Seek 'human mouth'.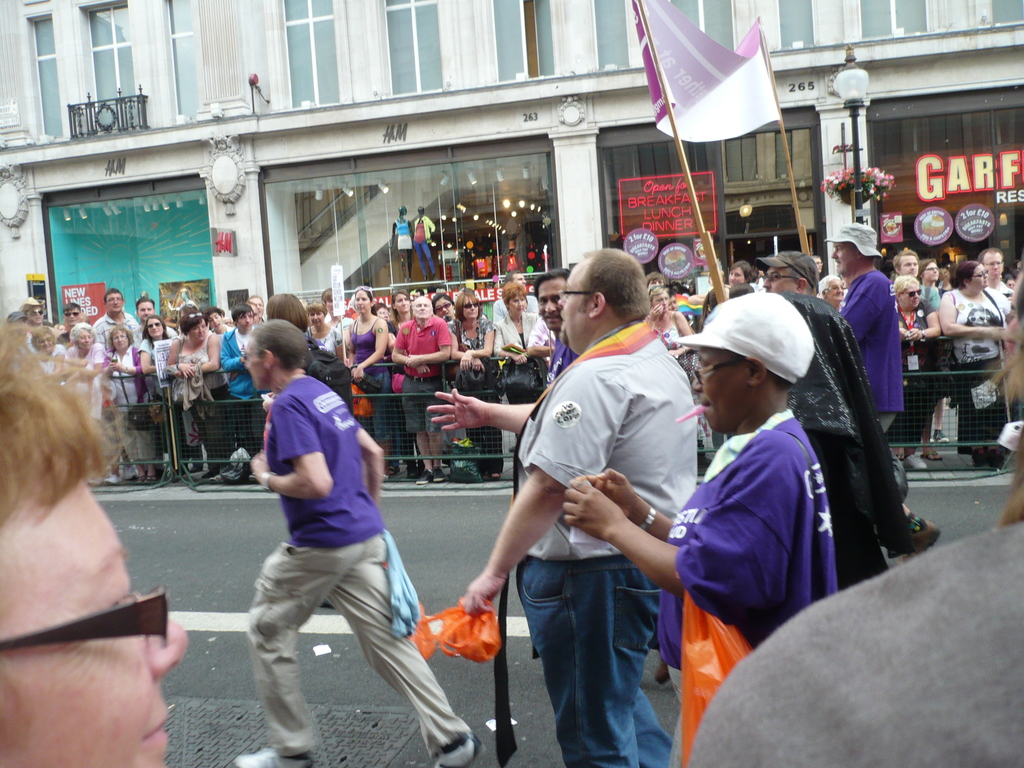
crop(419, 311, 426, 316).
